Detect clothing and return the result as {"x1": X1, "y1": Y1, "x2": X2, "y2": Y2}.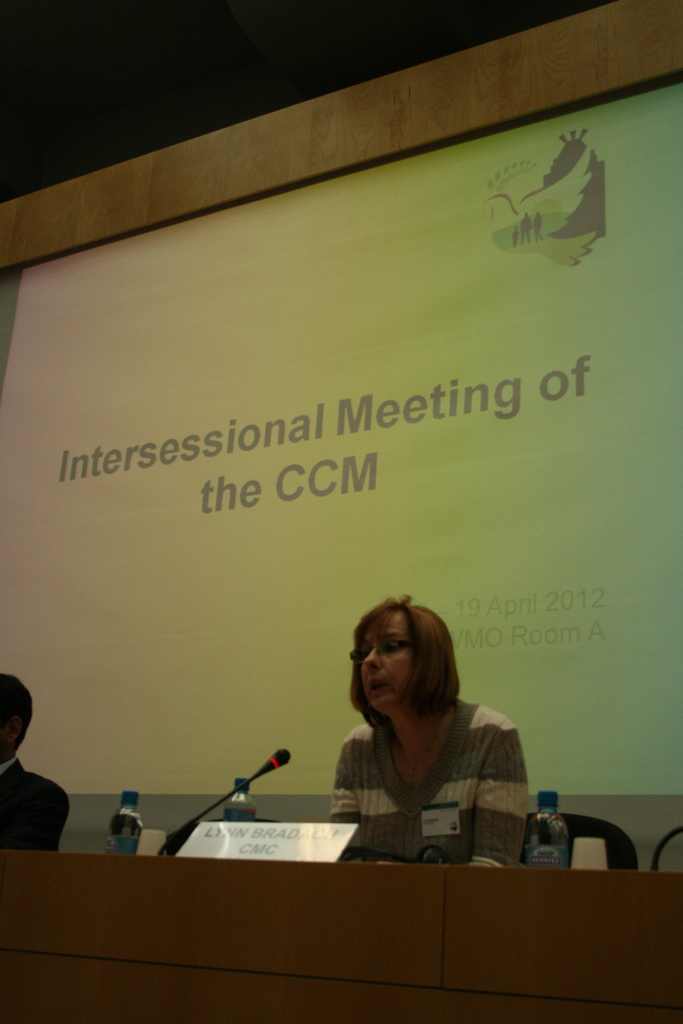
{"x1": 0, "y1": 757, "x2": 75, "y2": 855}.
